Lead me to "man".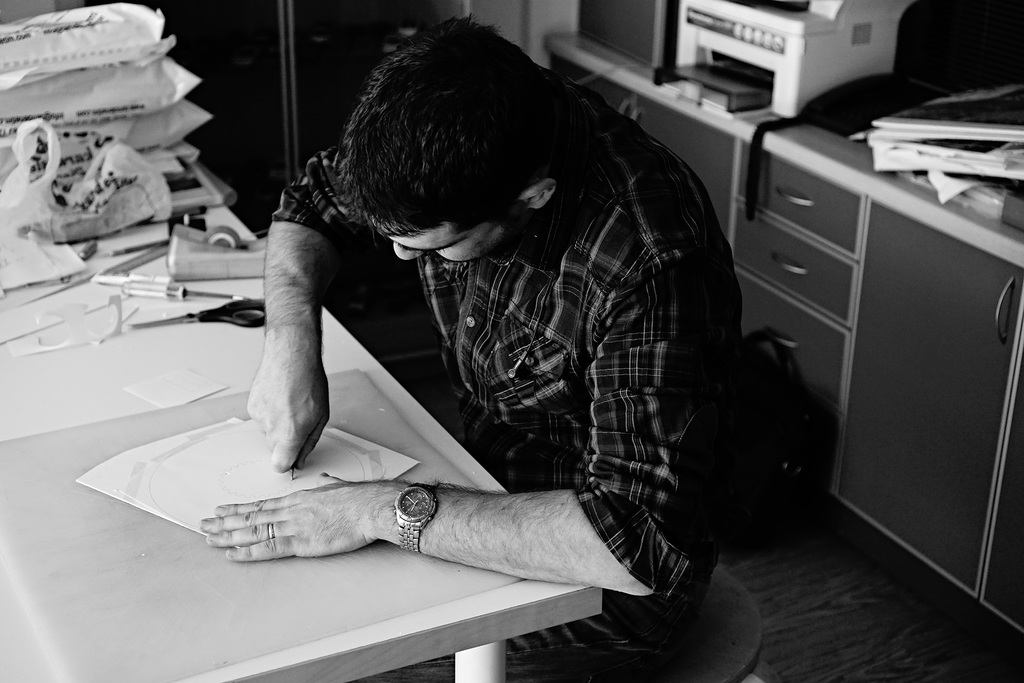
Lead to [left=212, top=11, right=759, bottom=601].
